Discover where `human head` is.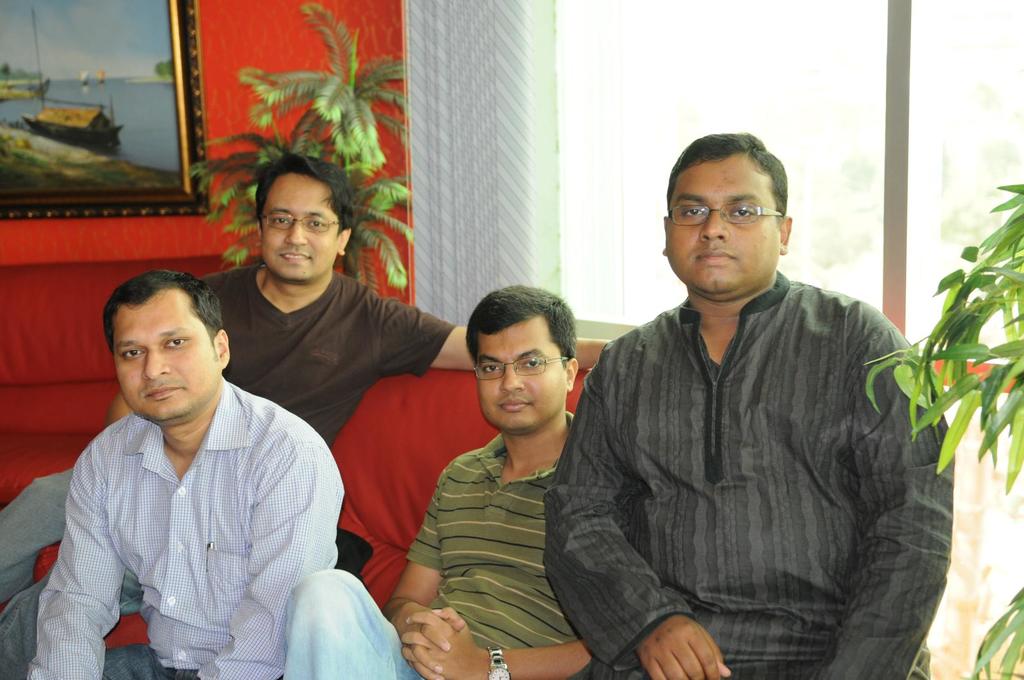
Discovered at (x1=248, y1=150, x2=355, y2=281).
